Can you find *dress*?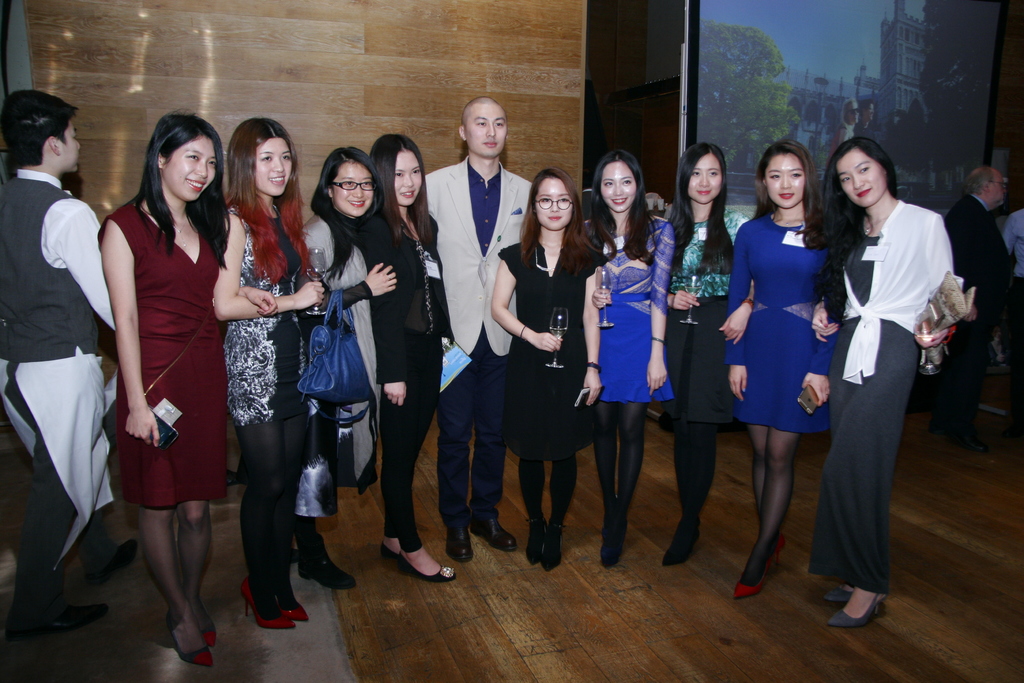
Yes, bounding box: (x1=492, y1=242, x2=604, y2=458).
